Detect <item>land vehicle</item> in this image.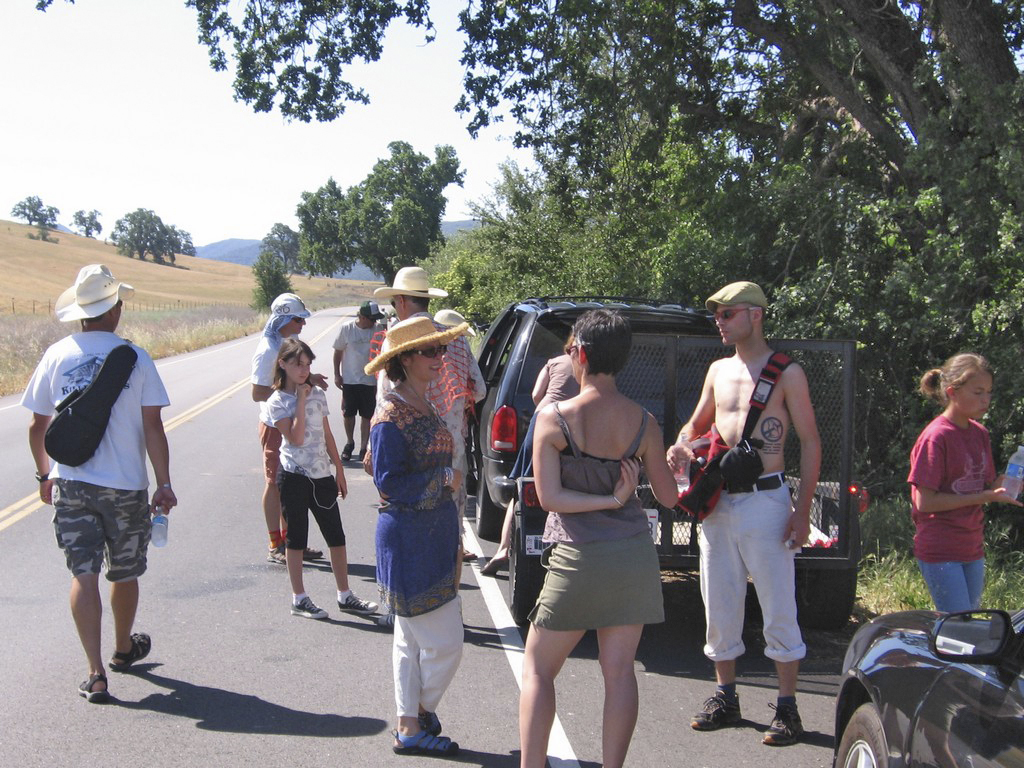
Detection: BBox(511, 334, 864, 630).
